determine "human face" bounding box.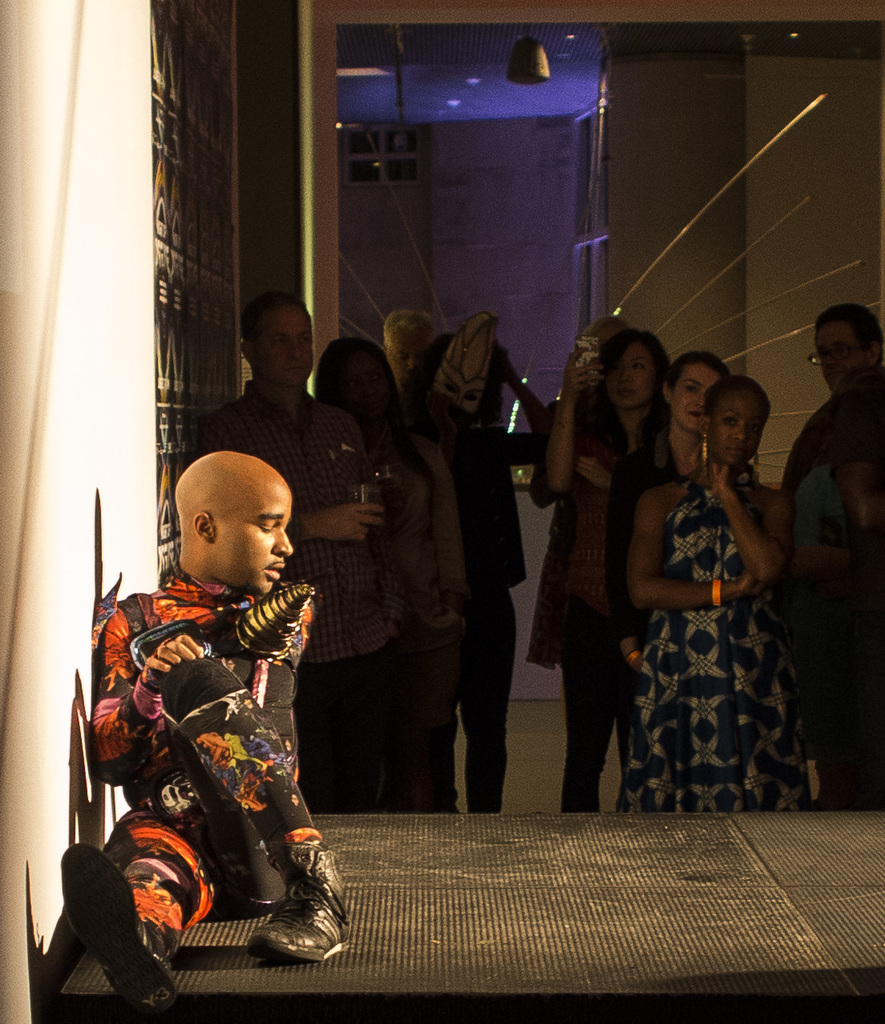
Determined: 389 325 427 381.
